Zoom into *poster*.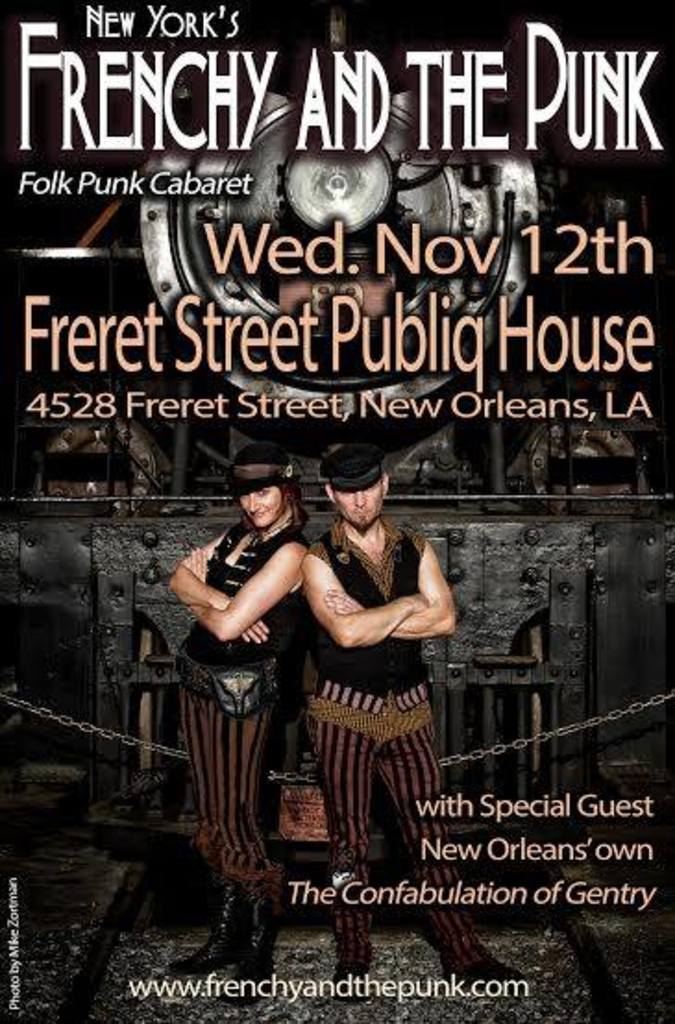
Zoom target: [0, 0, 673, 1022].
